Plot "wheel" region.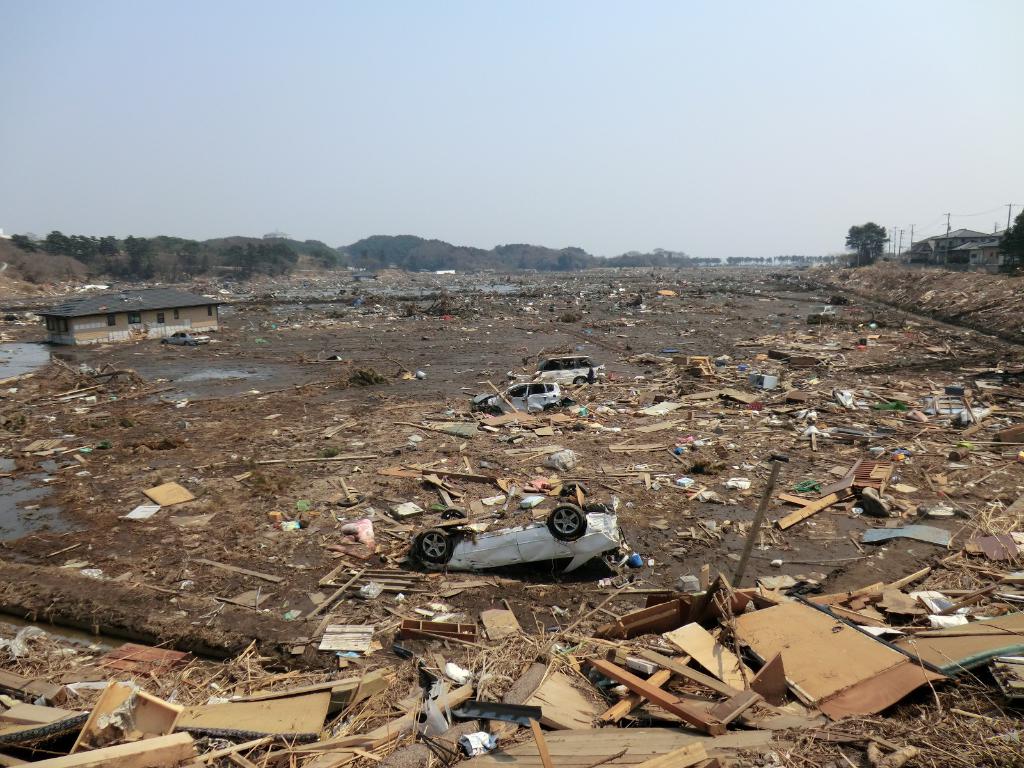
Plotted at detection(558, 483, 593, 502).
